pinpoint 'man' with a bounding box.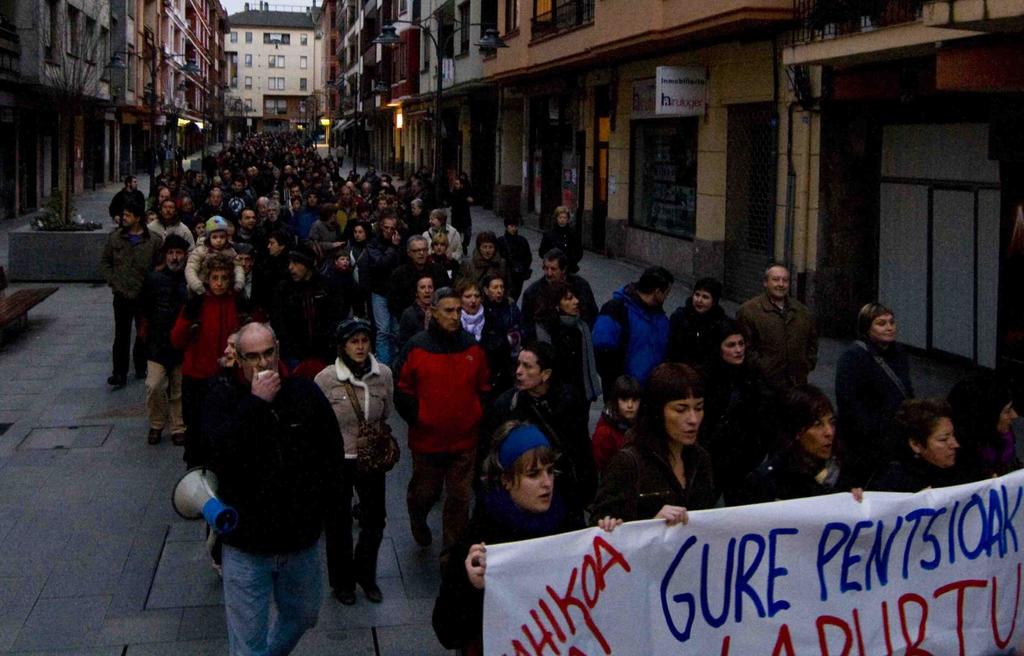
x1=164, y1=144, x2=179, y2=173.
